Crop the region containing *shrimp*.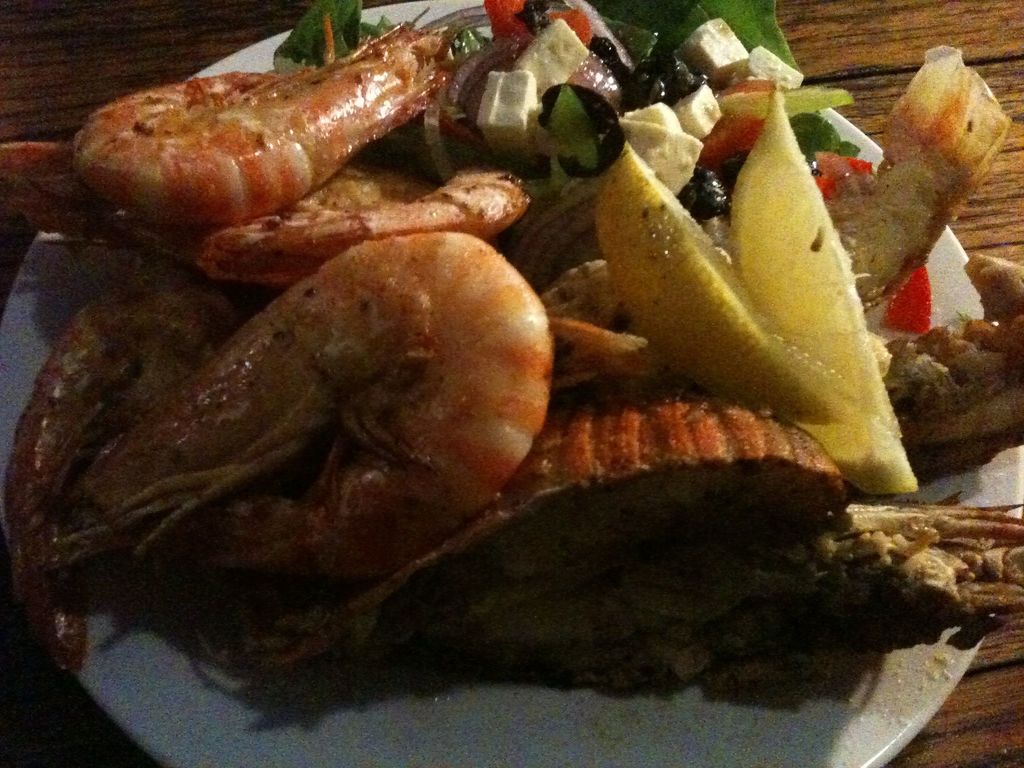
Crop region: BBox(20, 236, 554, 579).
